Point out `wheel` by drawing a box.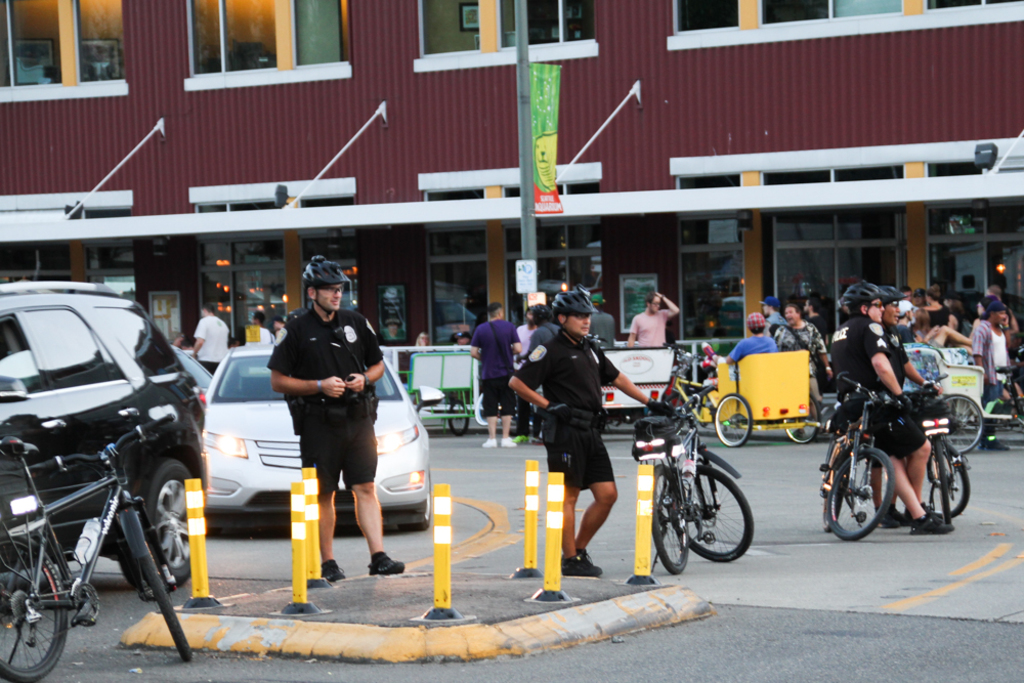
784/395/817/443.
